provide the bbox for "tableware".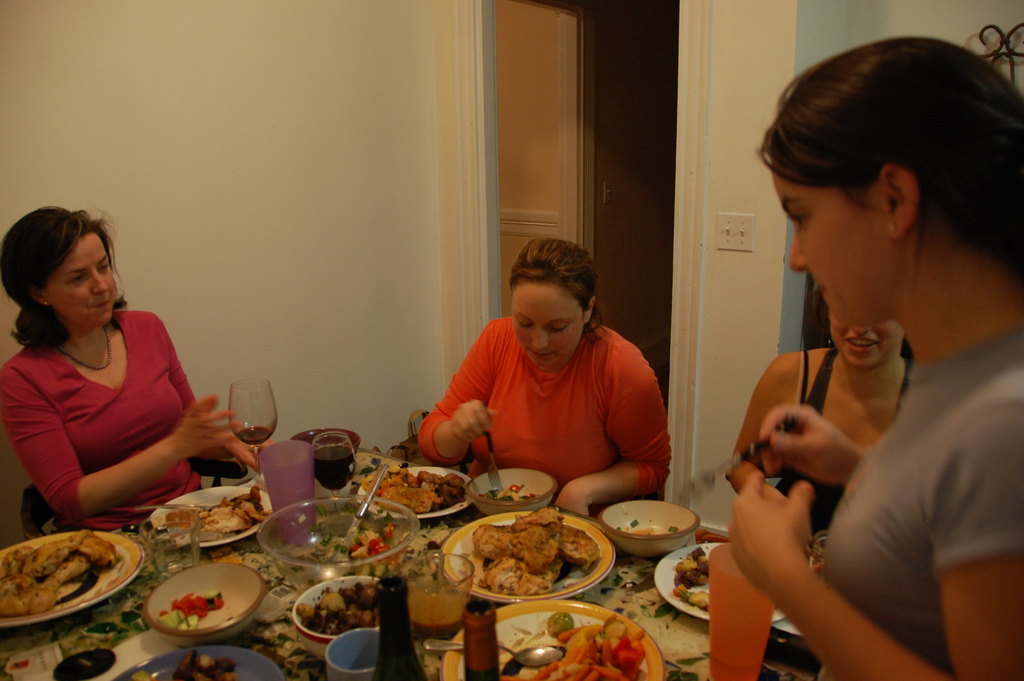
<region>808, 531, 829, 580</region>.
